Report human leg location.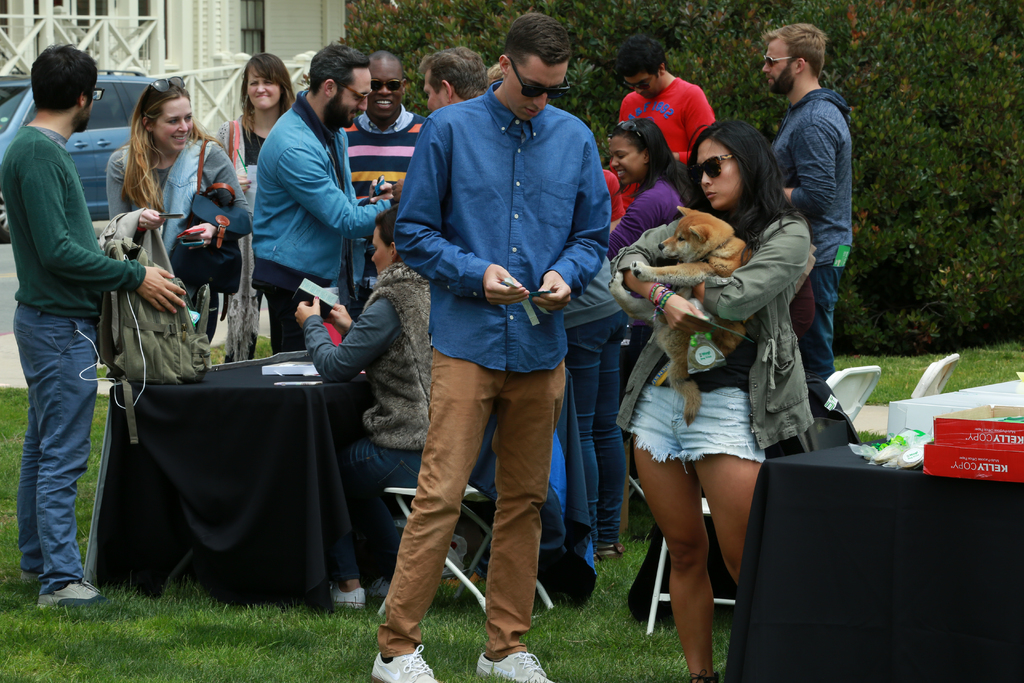
Report: (left=264, top=262, right=278, bottom=357).
